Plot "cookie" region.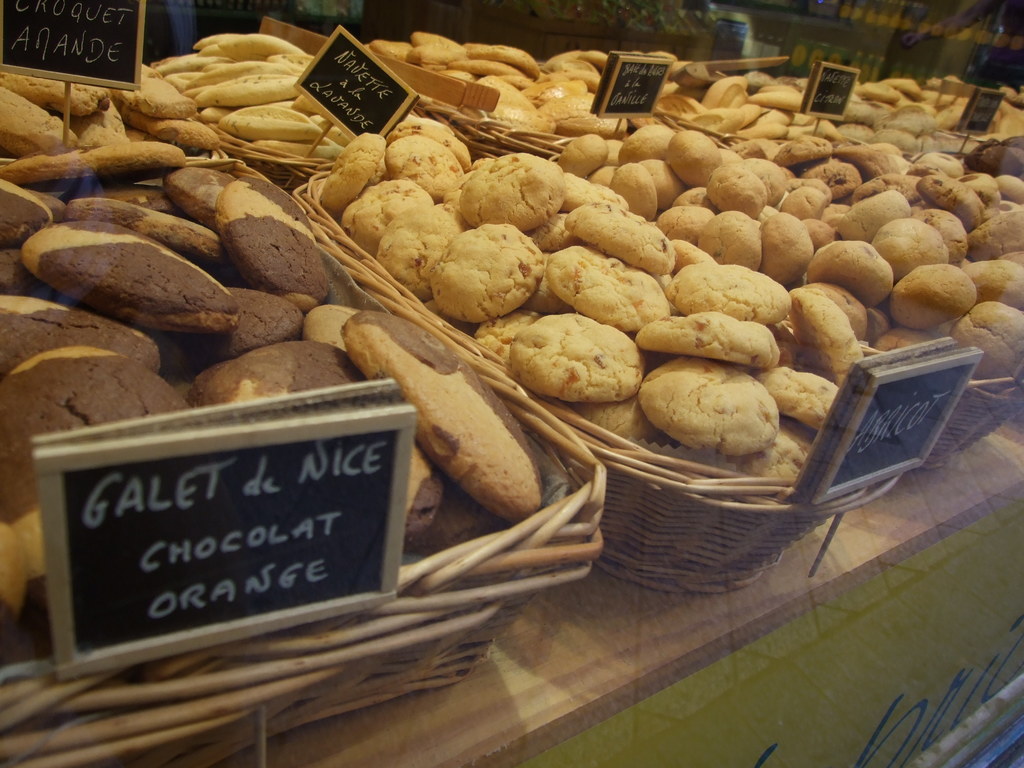
Plotted at BBox(1, 180, 68, 243).
